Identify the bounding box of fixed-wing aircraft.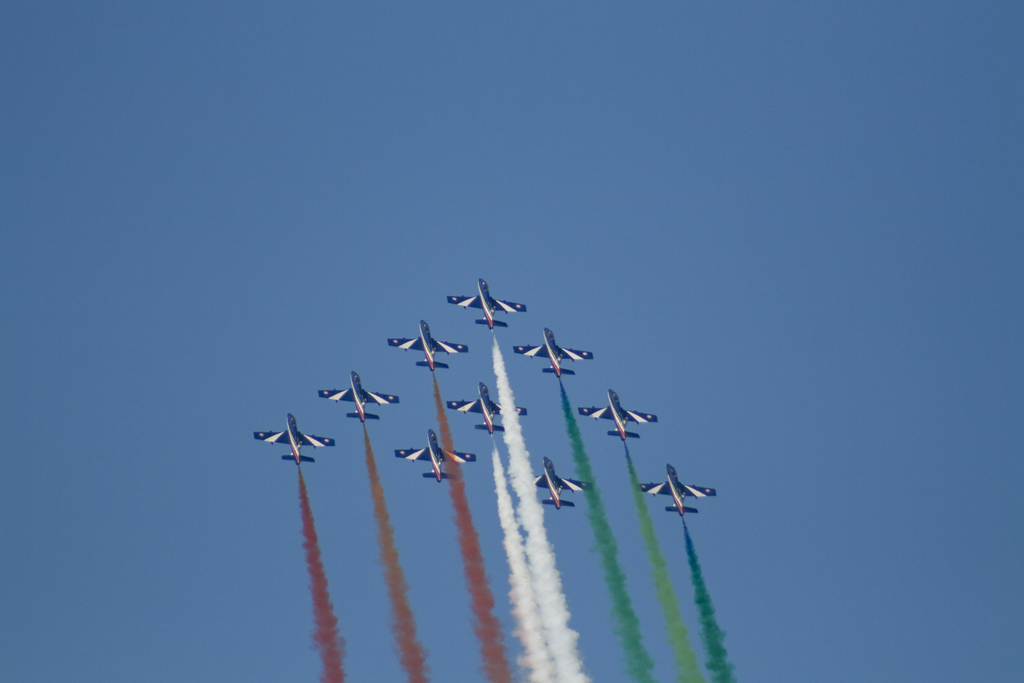
select_region(255, 413, 340, 466).
